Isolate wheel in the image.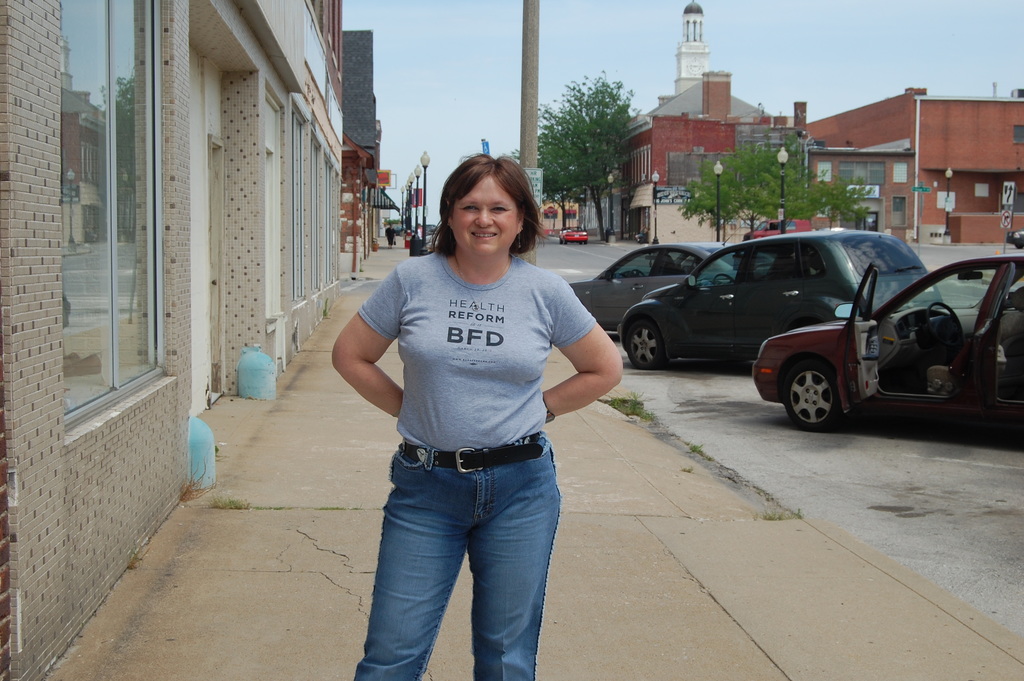
Isolated region: left=930, top=299, right=960, bottom=349.
